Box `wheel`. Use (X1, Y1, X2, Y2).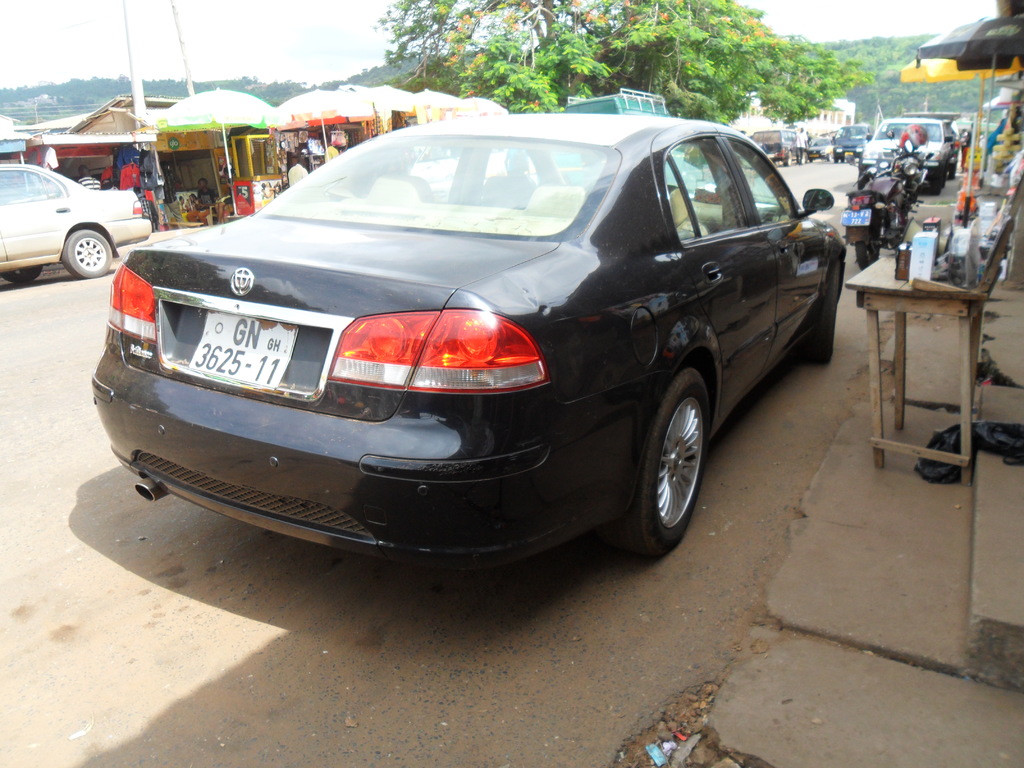
(801, 156, 805, 163).
